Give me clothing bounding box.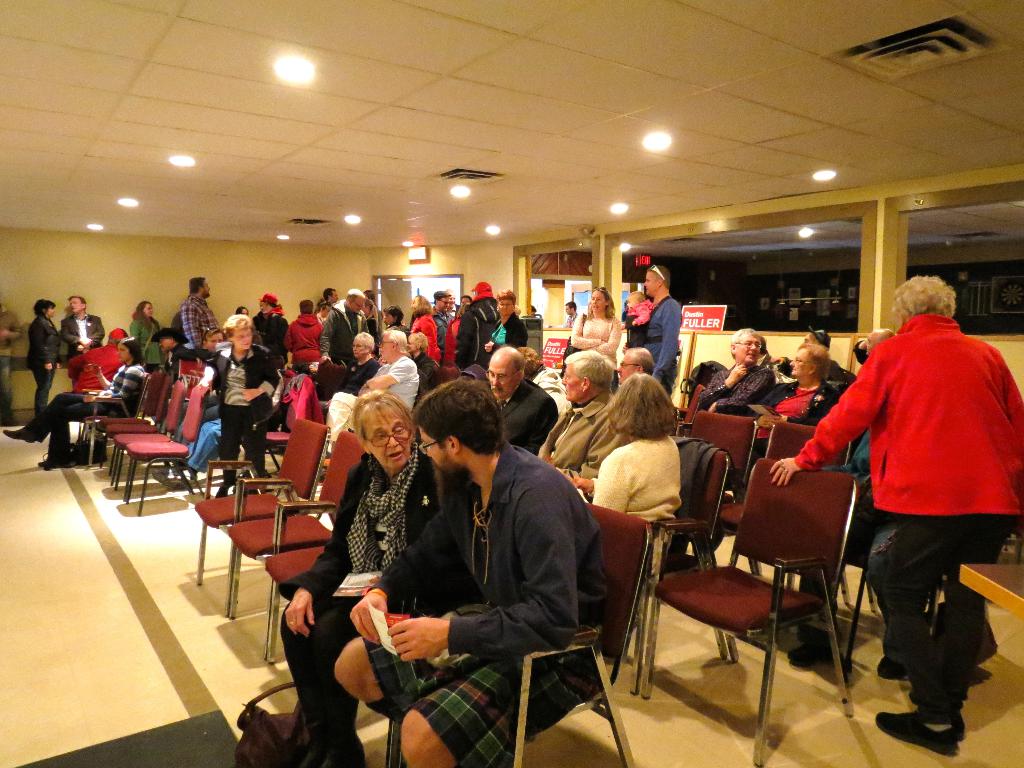
(left=329, top=339, right=380, bottom=401).
